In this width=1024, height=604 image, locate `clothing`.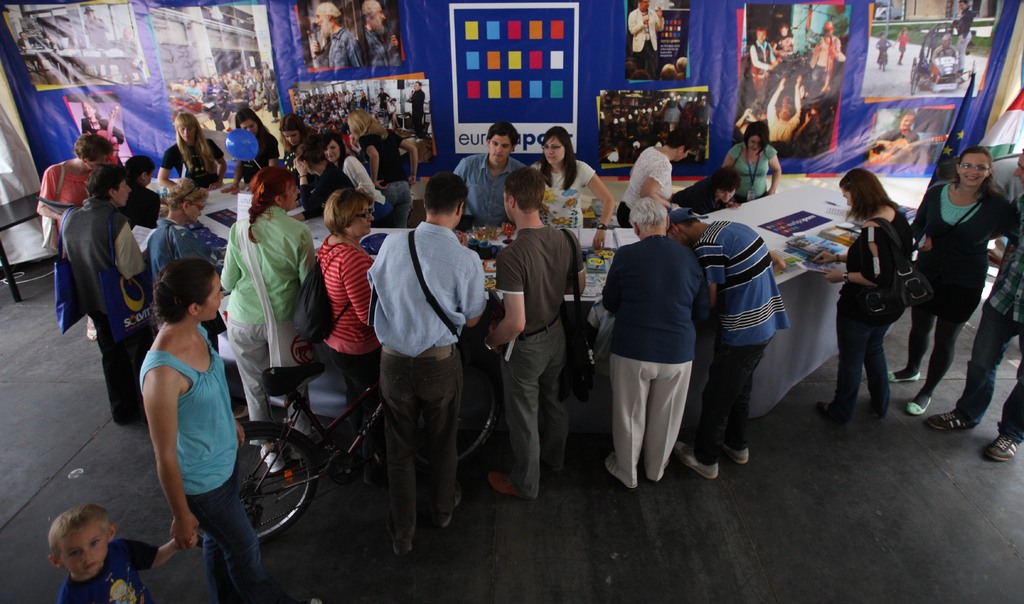
Bounding box: {"x1": 79, "y1": 115, "x2": 125, "y2": 165}.
